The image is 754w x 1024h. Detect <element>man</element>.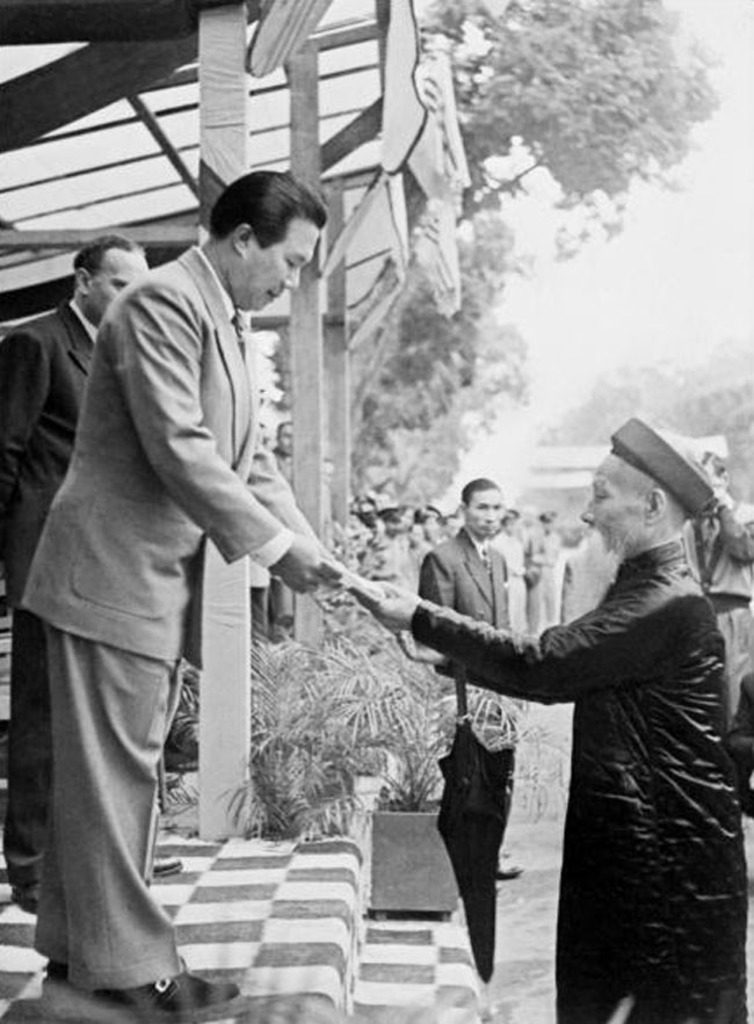
Detection: detection(340, 408, 747, 1023).
